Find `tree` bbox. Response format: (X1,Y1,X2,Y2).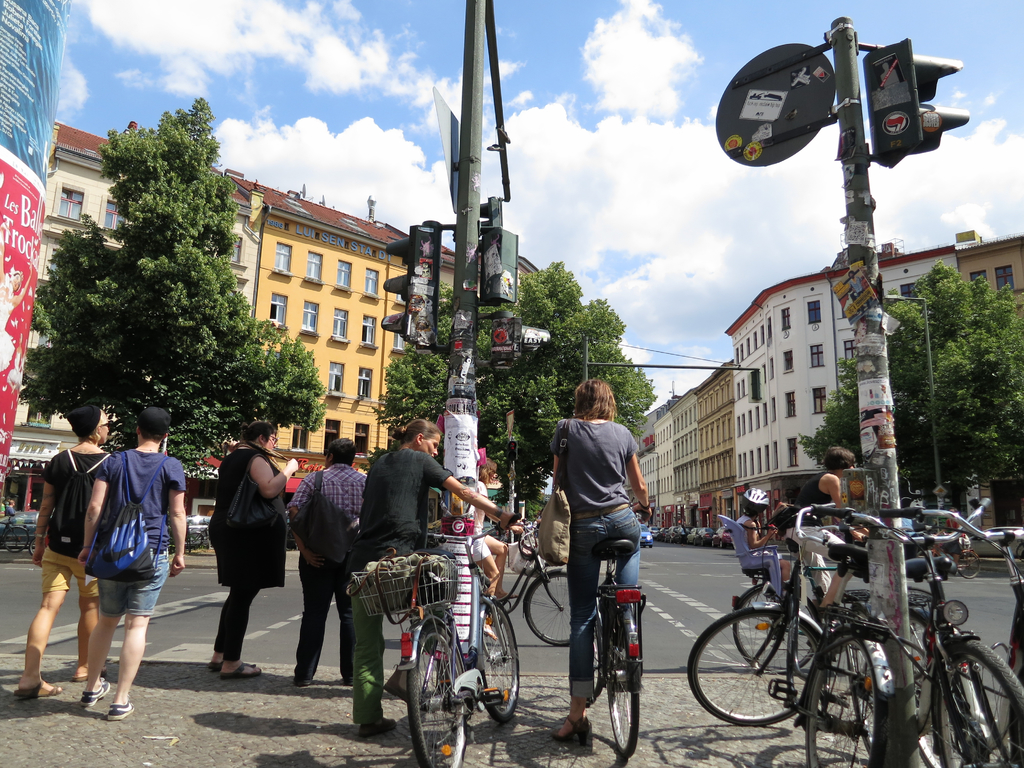
(16,95,248,451).
